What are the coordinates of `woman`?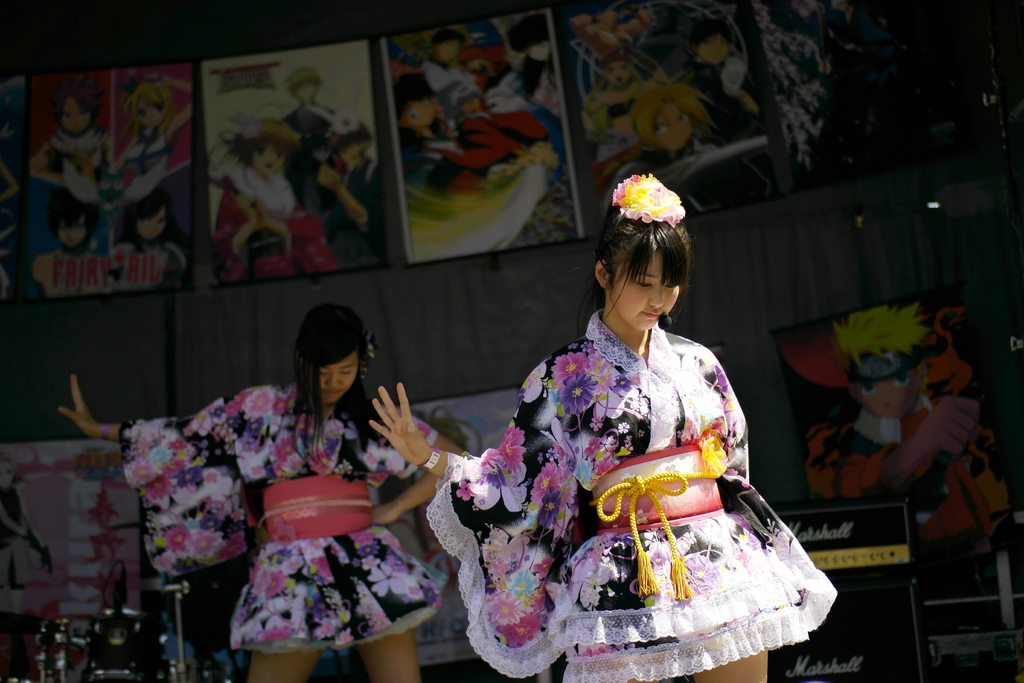
<bbox>18, 78, 114, 259</bbox>.
